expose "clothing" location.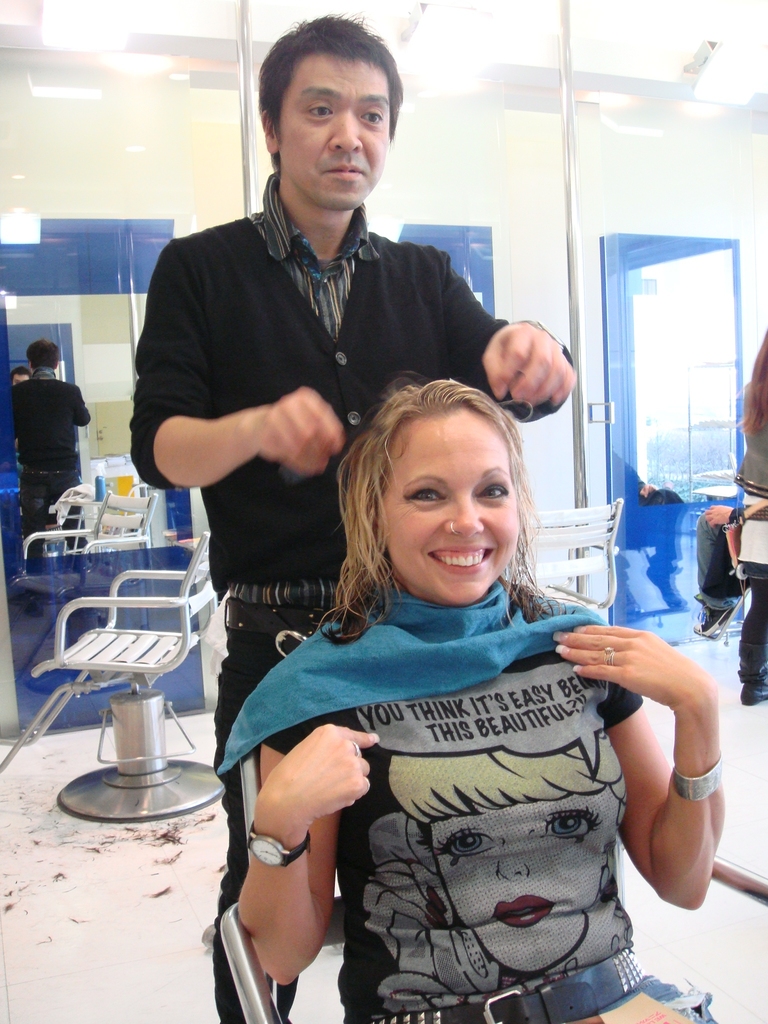
Exposed at locate(230, 575, 716, 1023).
